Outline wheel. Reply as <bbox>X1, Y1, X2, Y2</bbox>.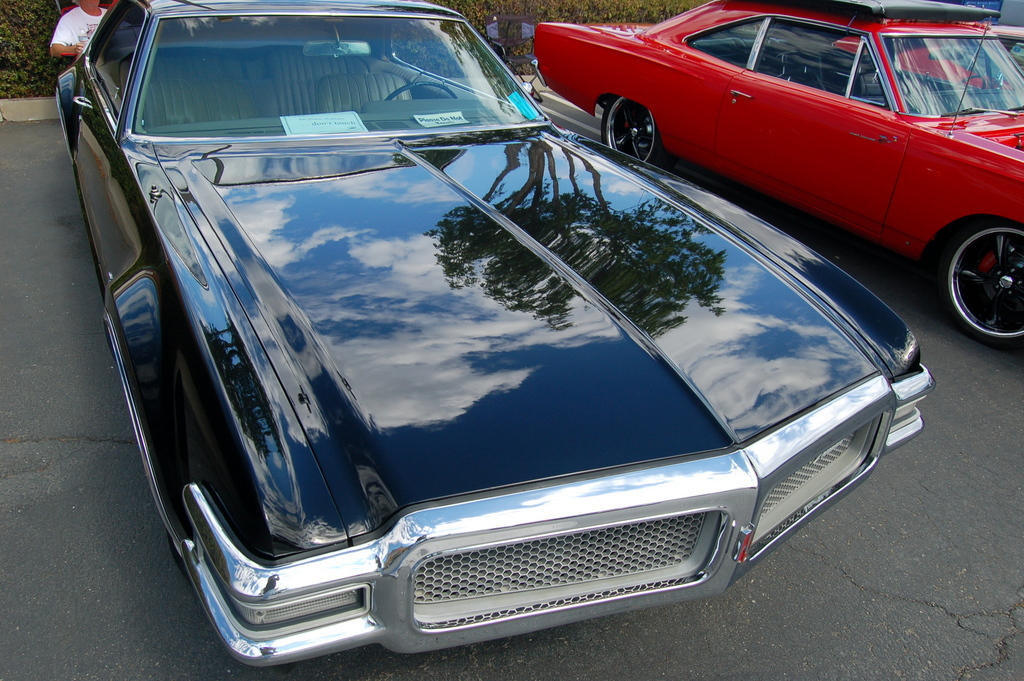
<bbox>600, 93, 664, 164</bbox>.
